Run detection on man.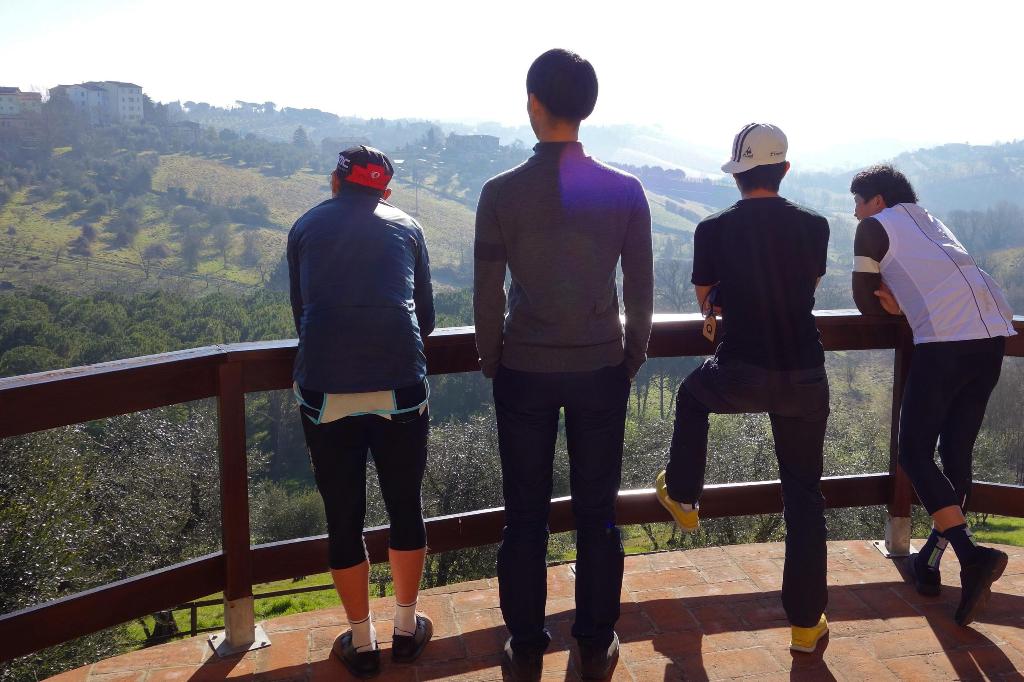
Result: [x1=657, y1=123, x2=830, y2=656].
